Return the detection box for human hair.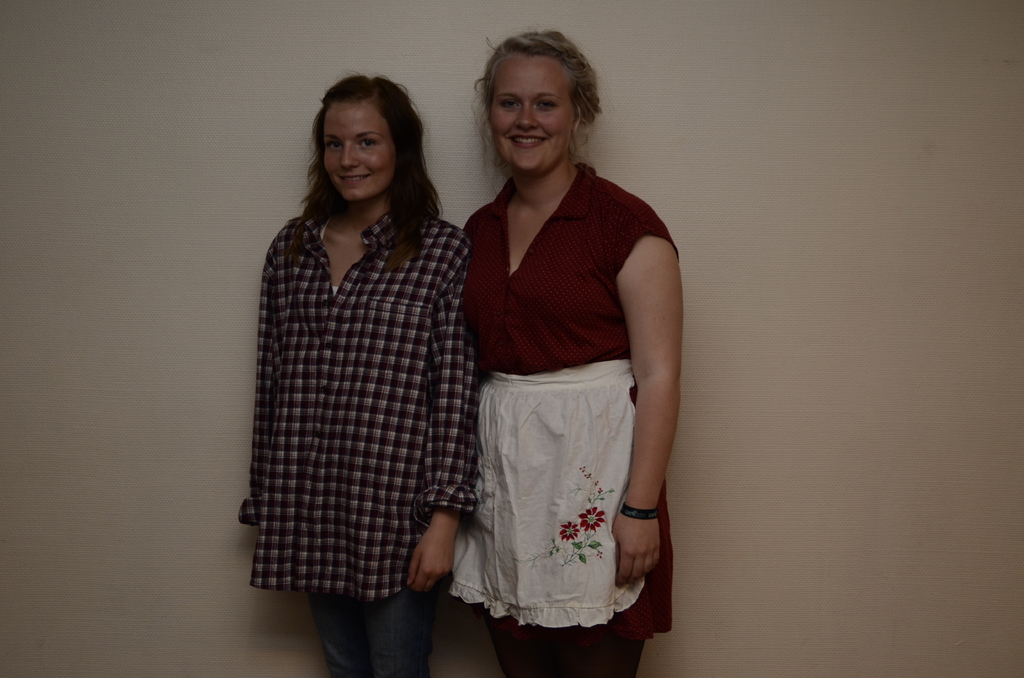
locate(287, 69, 419, 264).
